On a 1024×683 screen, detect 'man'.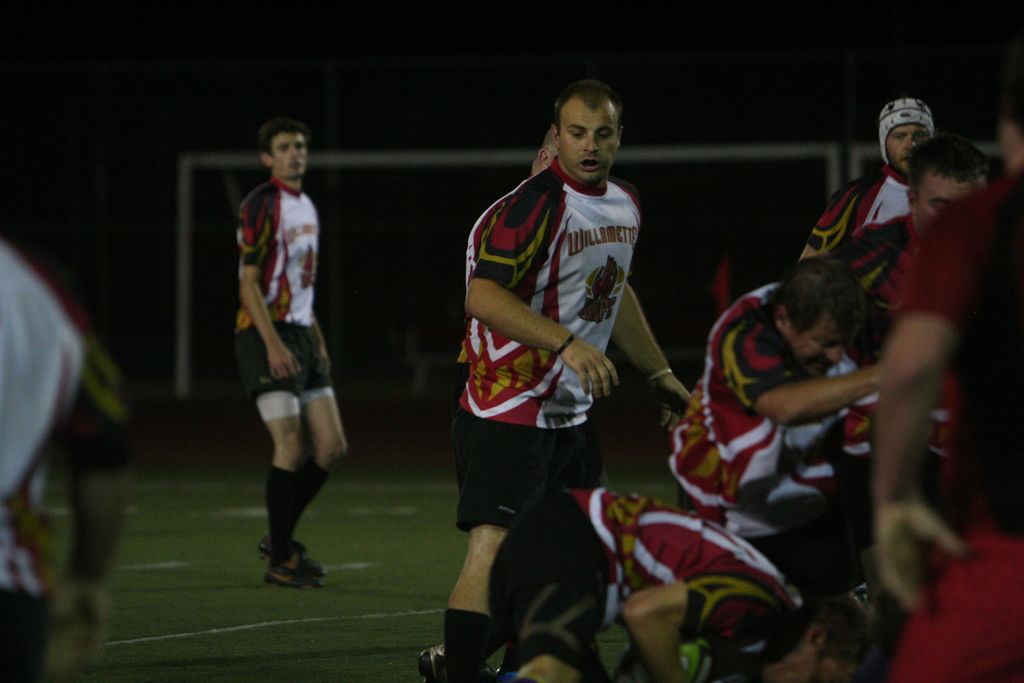
{"x1": 0, "y1": 233, "x2": 129, "y2": 682}.
